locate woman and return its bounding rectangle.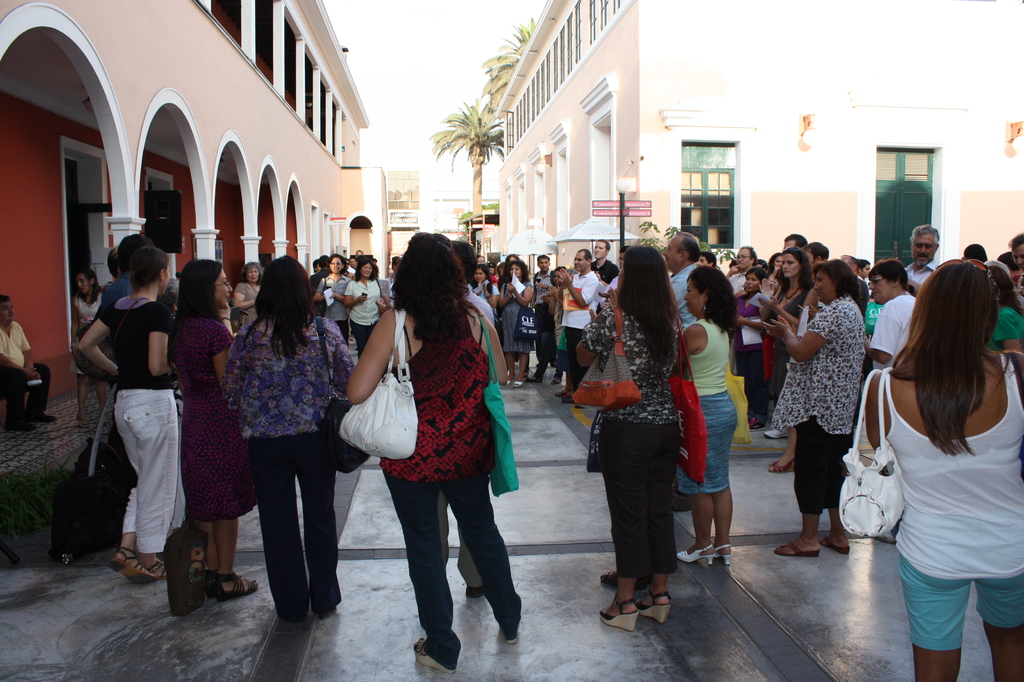
[315,257,355,344].
